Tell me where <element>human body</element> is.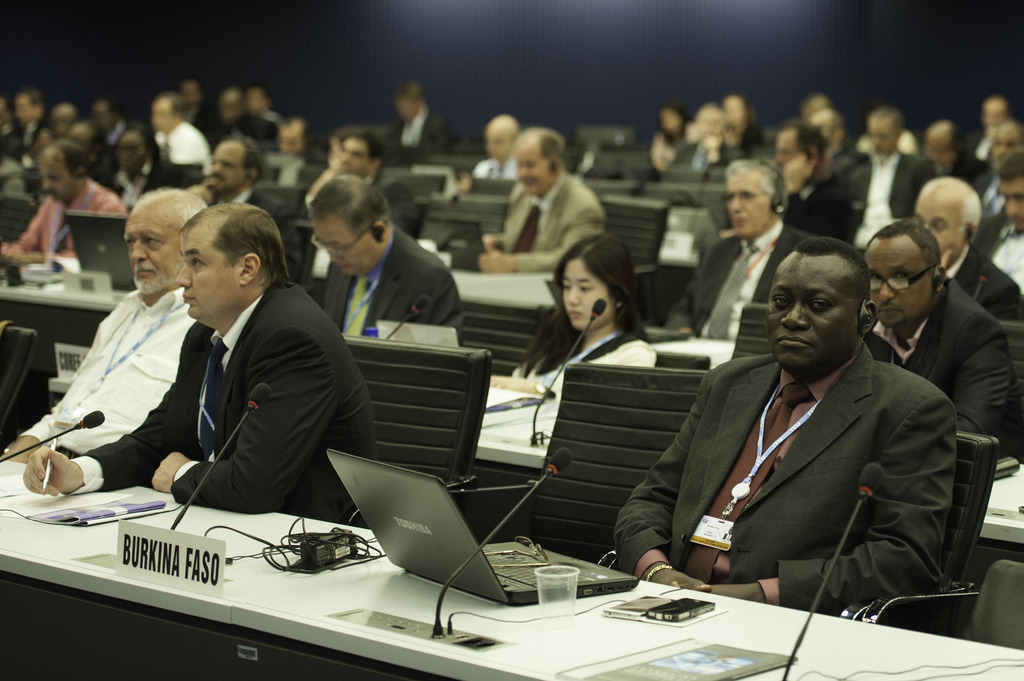
<element>human body</element> is at bbox=(666, 84, 1023, 453).
